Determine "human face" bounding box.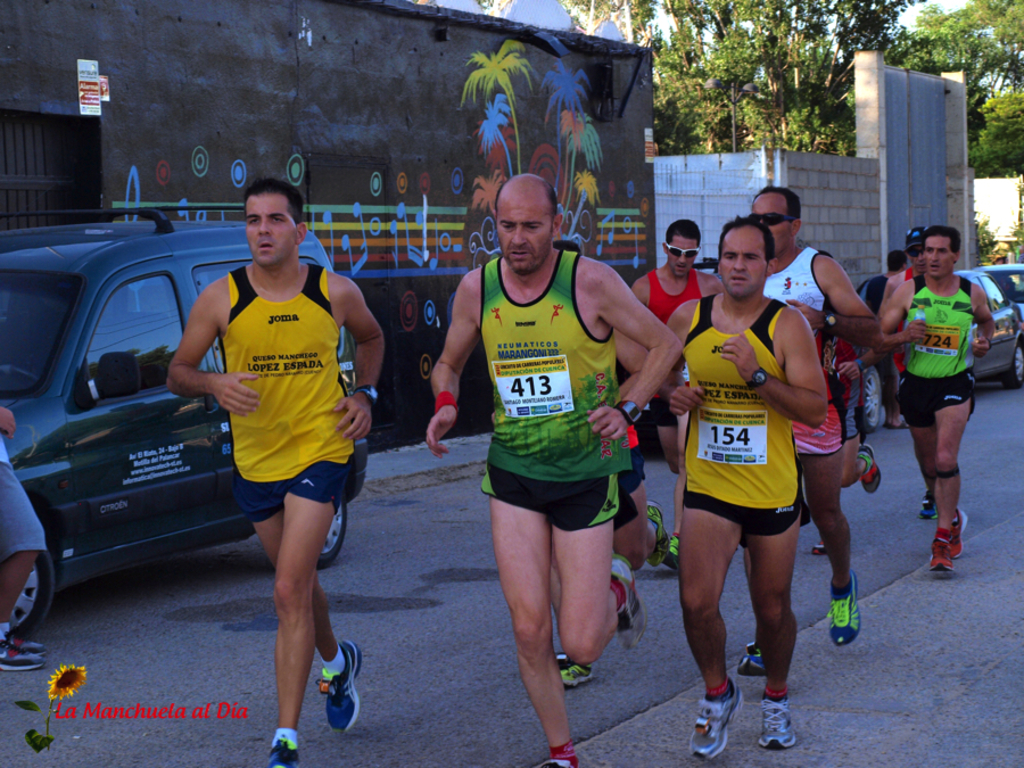
Determined: x1=908 y1=242 x2=925 y2=265.
